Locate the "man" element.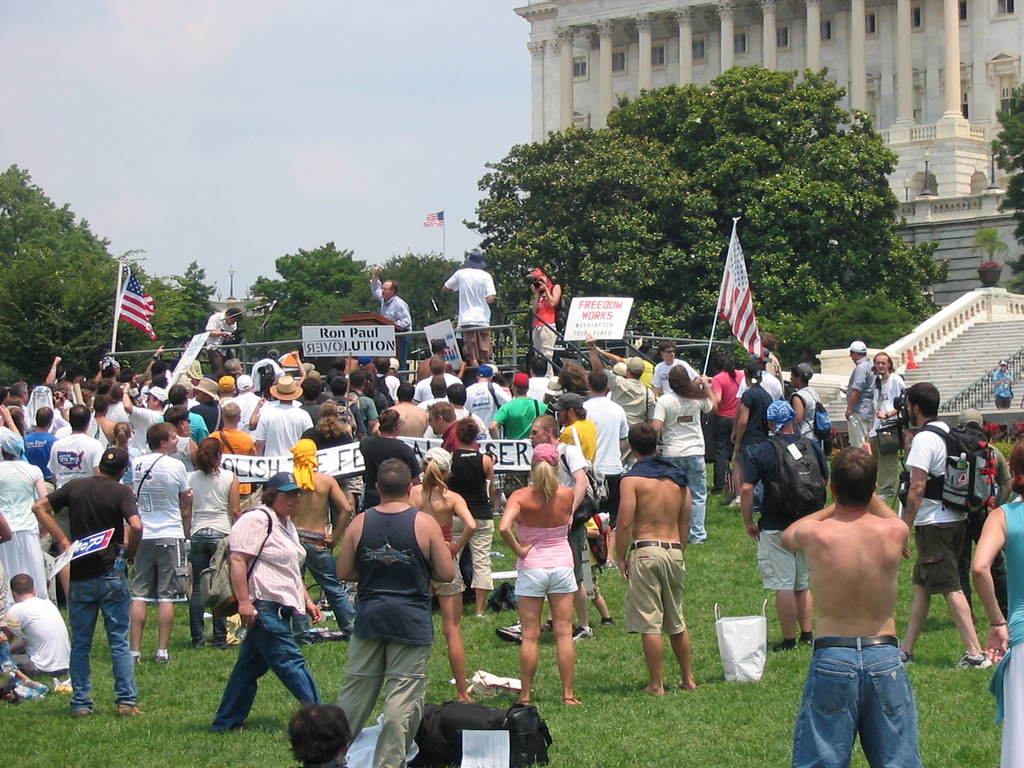
Element bbox: [890,383,996,669].
